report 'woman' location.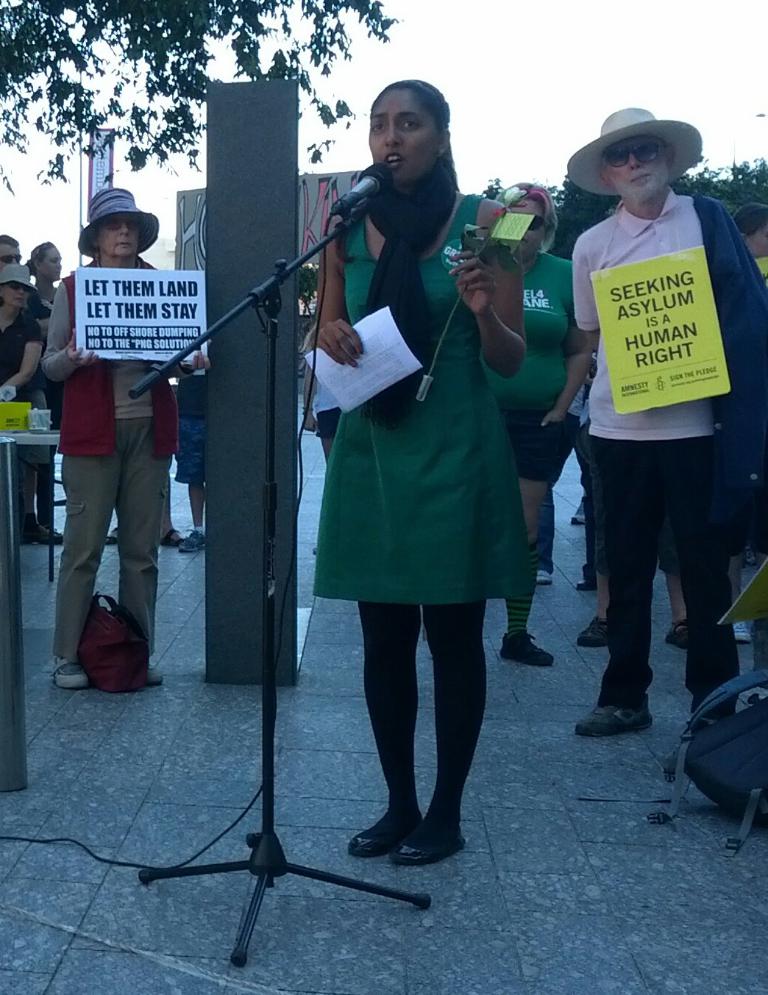
Report: {"left": 24, "top": 240, "right": 68, "bottom": 544}.
